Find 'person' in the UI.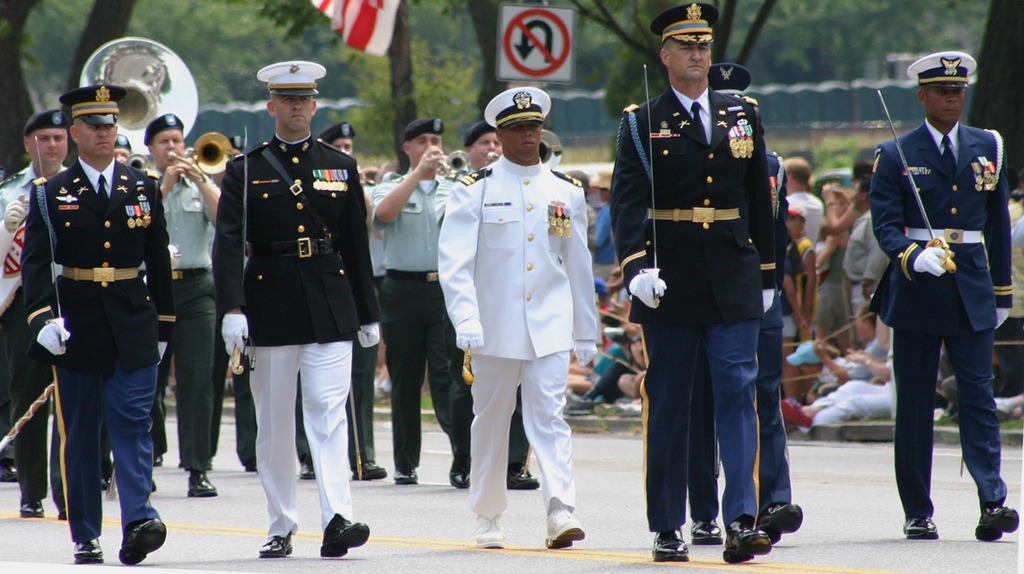
UI element at locate(367, 117, 465, 488).
